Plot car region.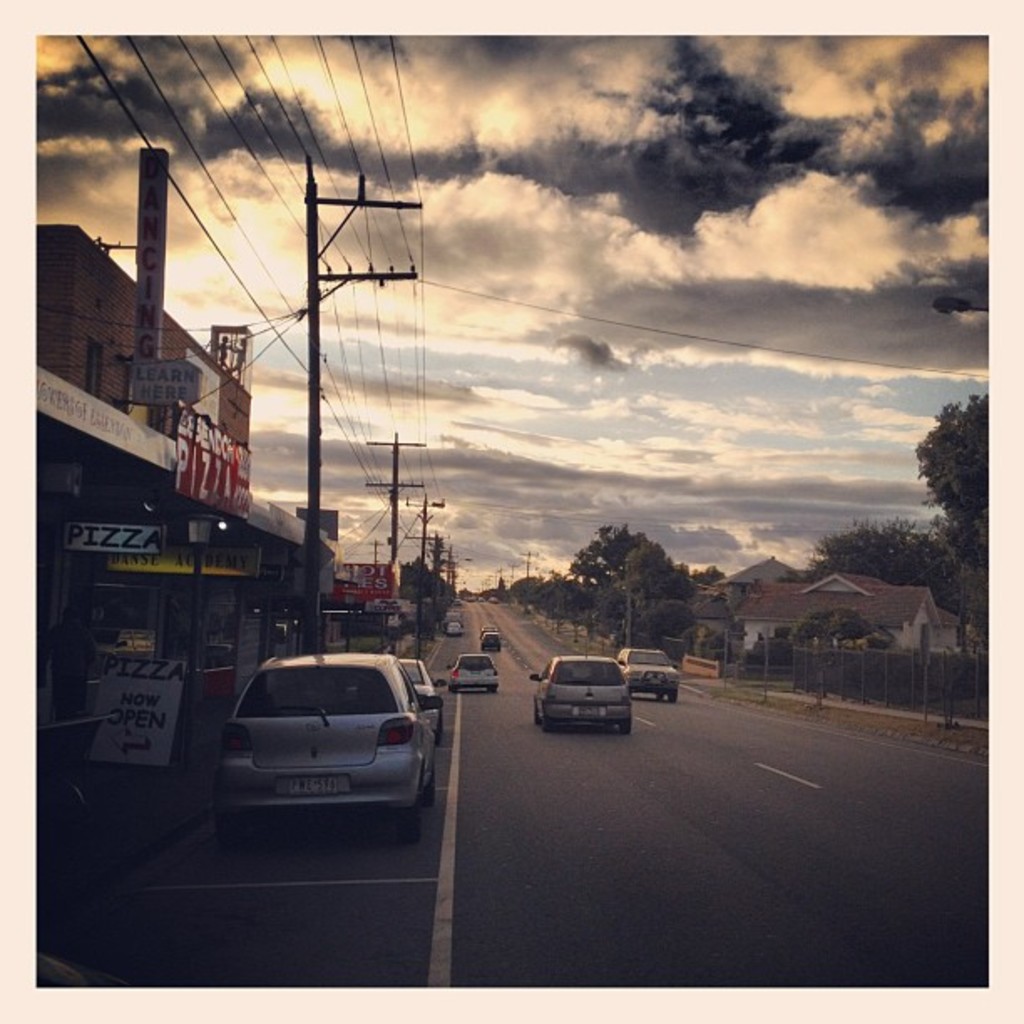
Plotted at 221:653:430:835.
